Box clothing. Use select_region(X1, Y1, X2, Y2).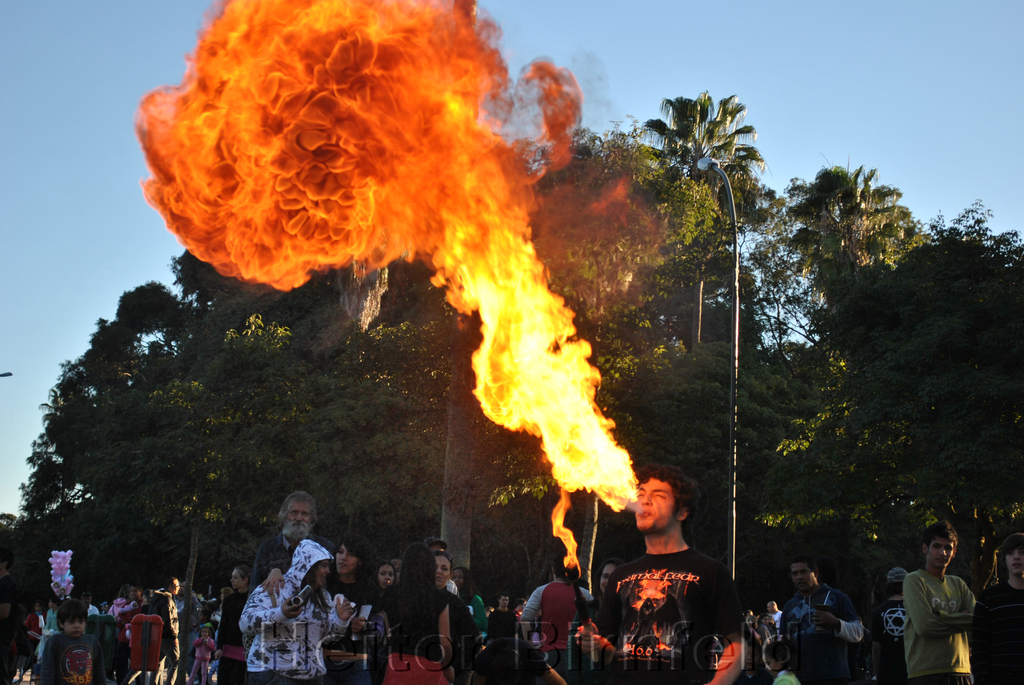
select_region(595, 547, 746, 684).
